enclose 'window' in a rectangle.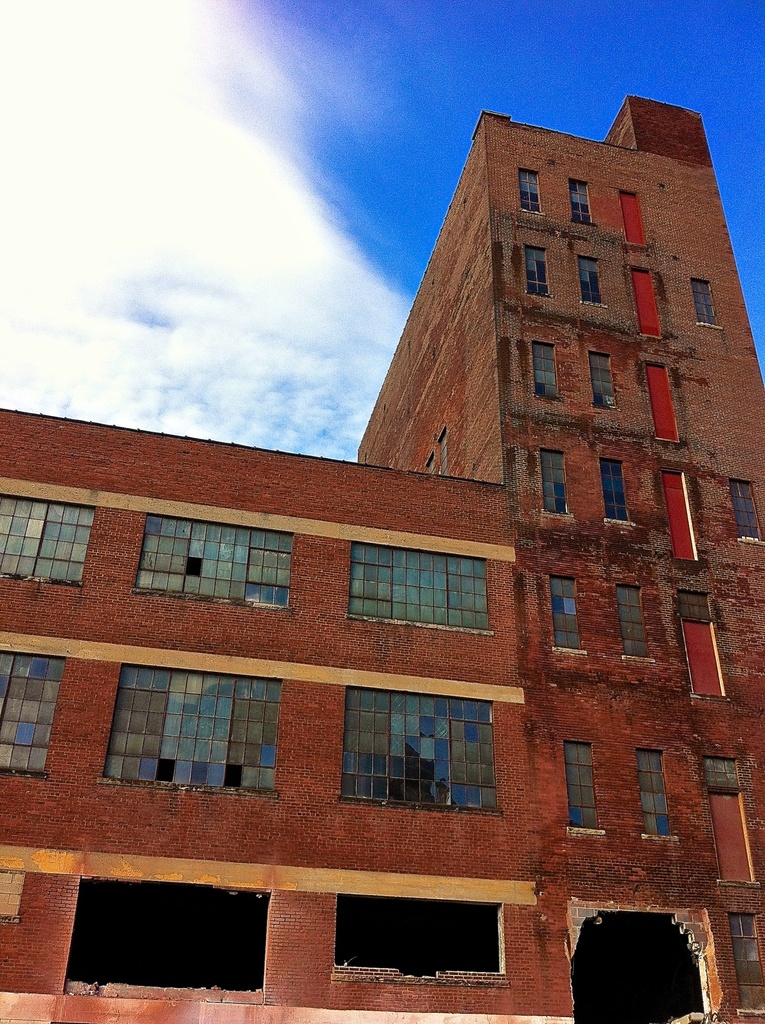
x1=525 y1=330 x2=567 y2=407.
